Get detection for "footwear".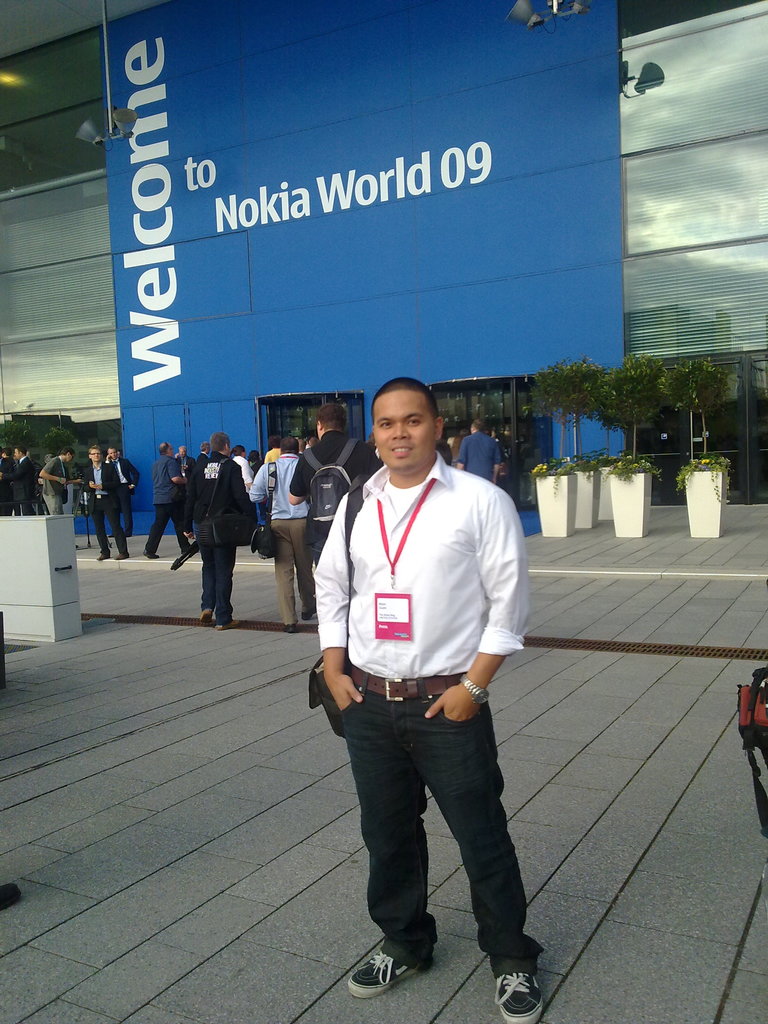
Detection: [left=198, top=606, right=212, bottom=620].
